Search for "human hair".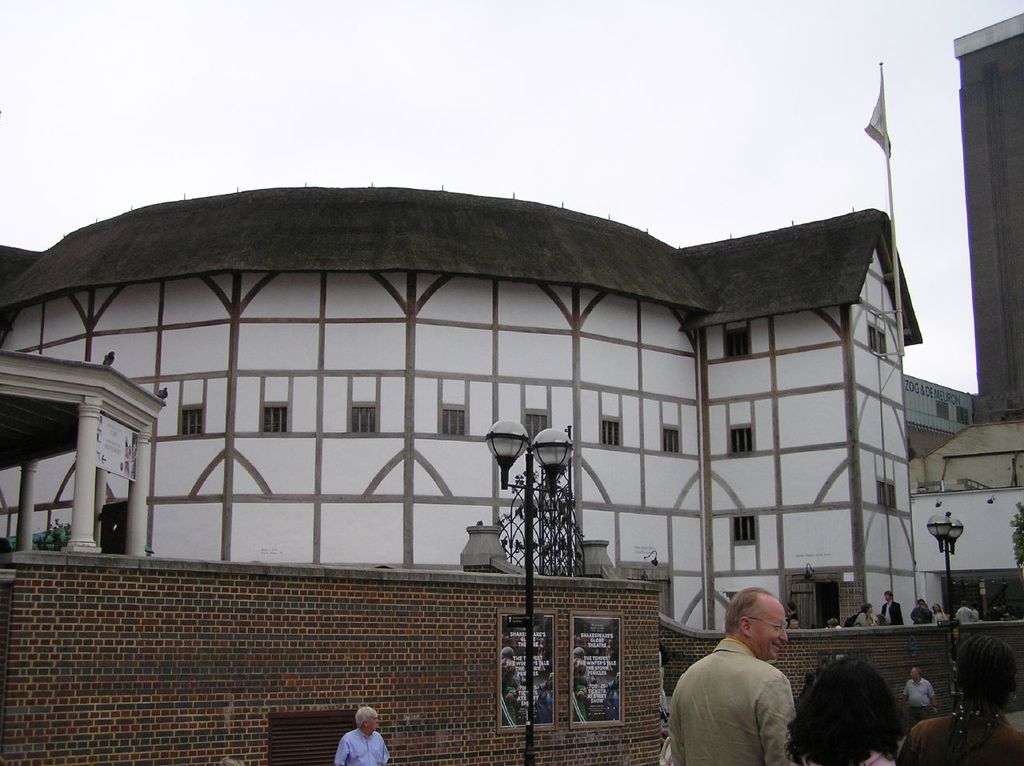
Found at [left=350, top=702, right=377, bottom=728].
